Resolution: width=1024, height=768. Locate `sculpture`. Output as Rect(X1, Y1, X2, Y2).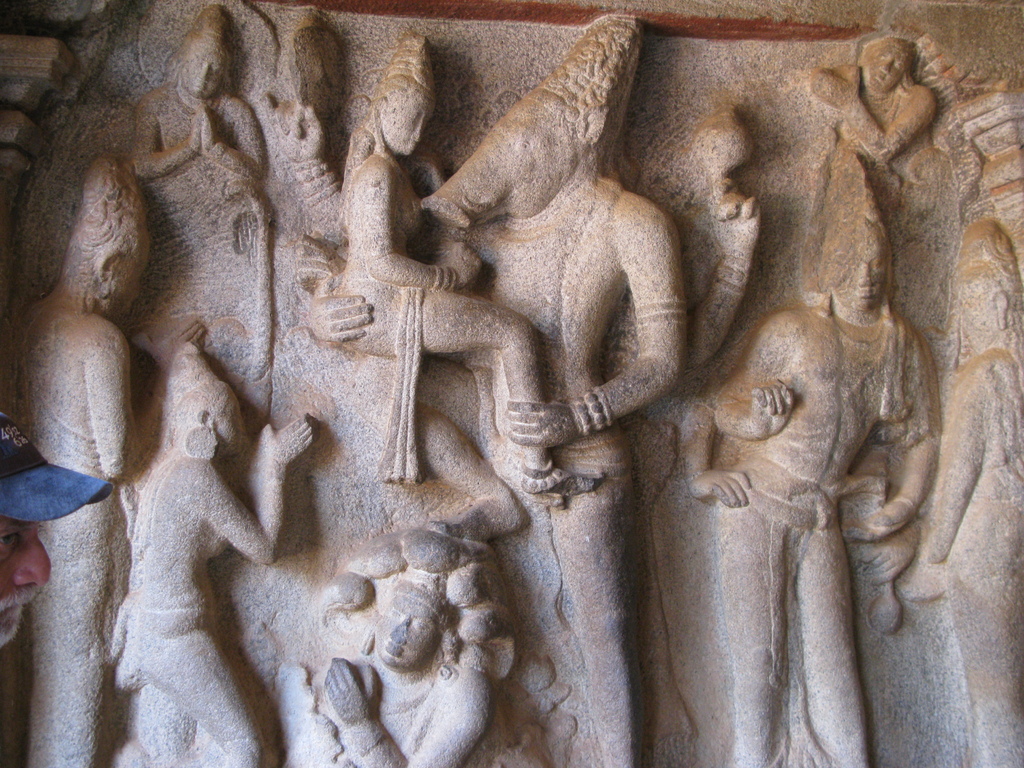
Rect(101, 348, 312, 767).
